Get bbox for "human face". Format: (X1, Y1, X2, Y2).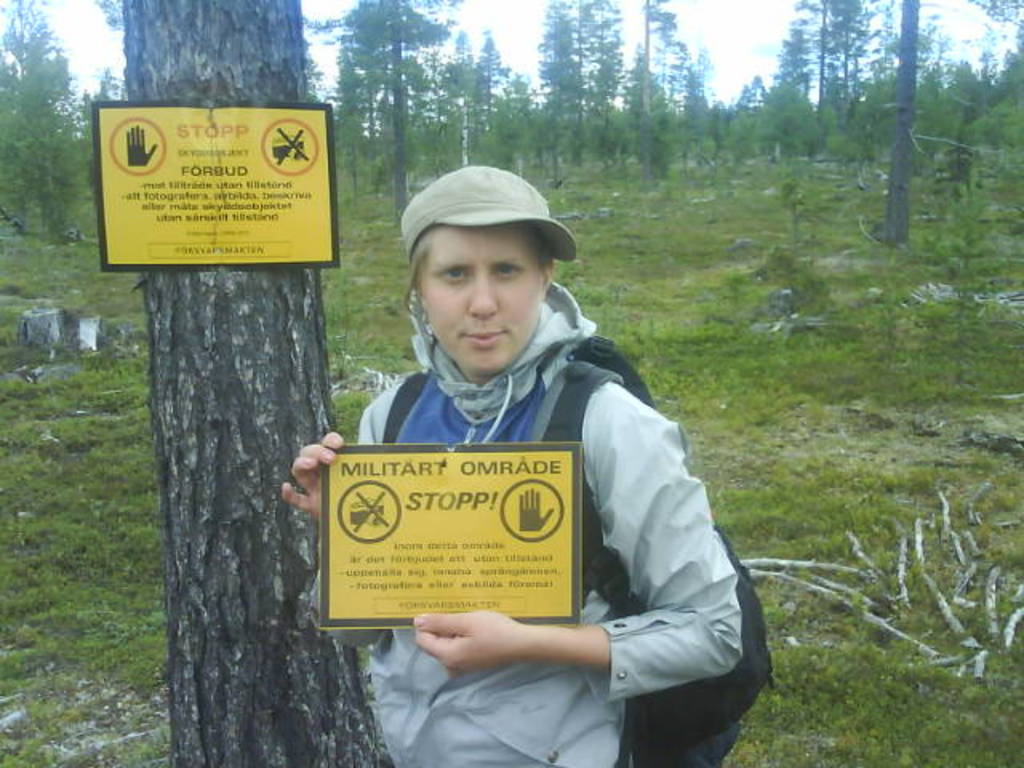
(421, 222, 539, 379).
